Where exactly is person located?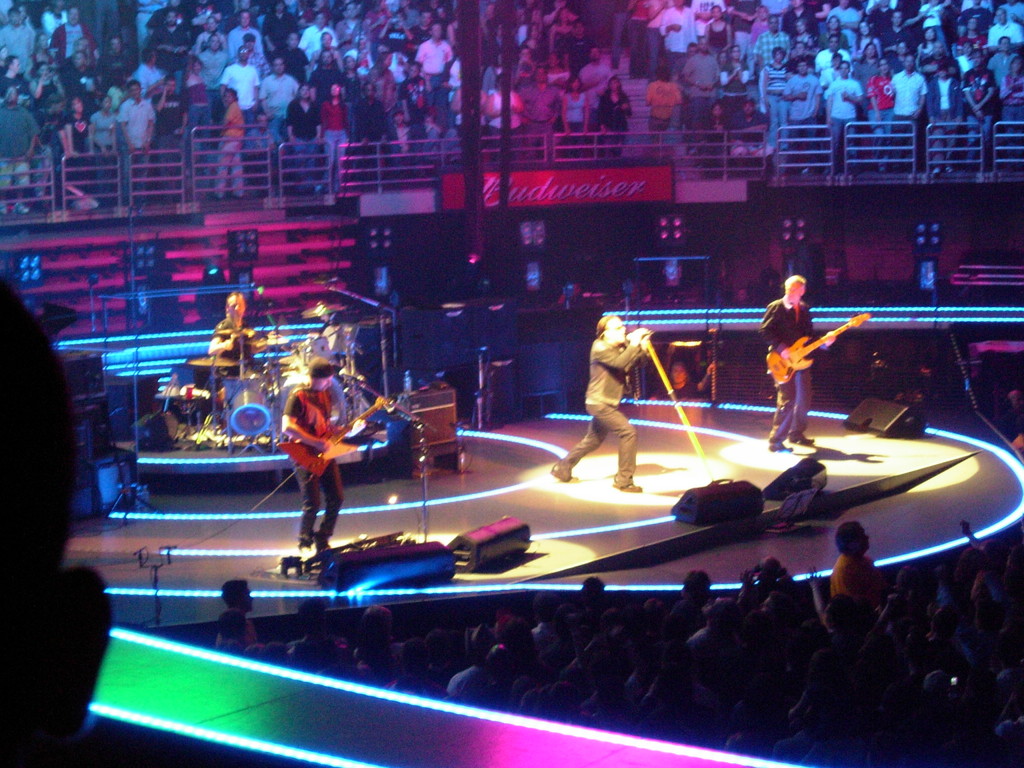
Its bounding box is {"x1": 395, "y1": 639, "x2": 444, "y2": 698}.
